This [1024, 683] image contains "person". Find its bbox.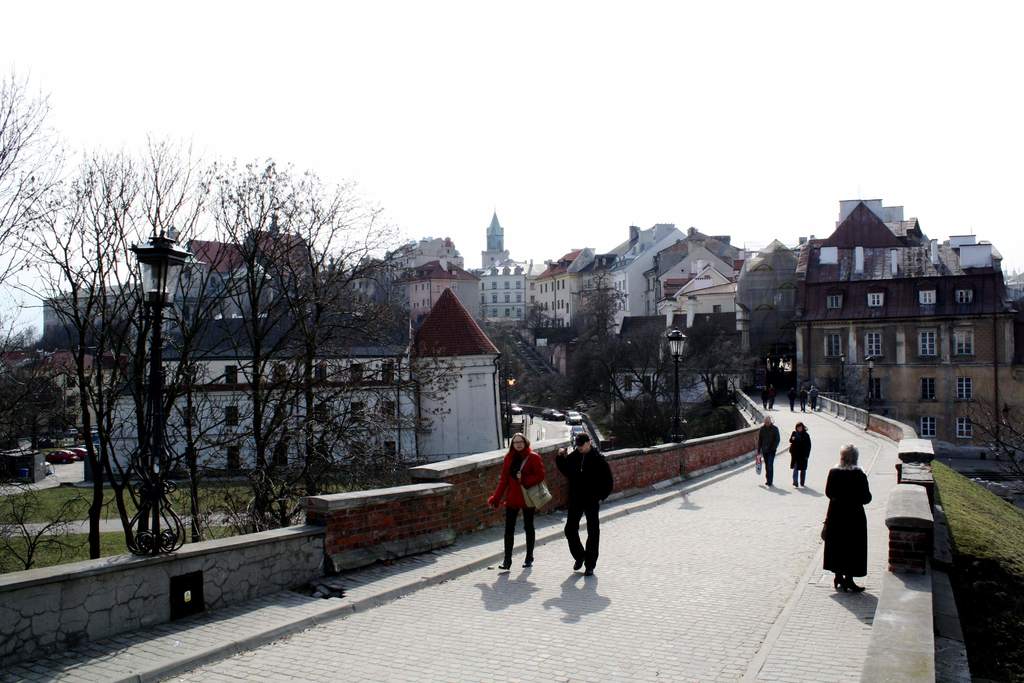
bbox(498, 427, 549, 584).
